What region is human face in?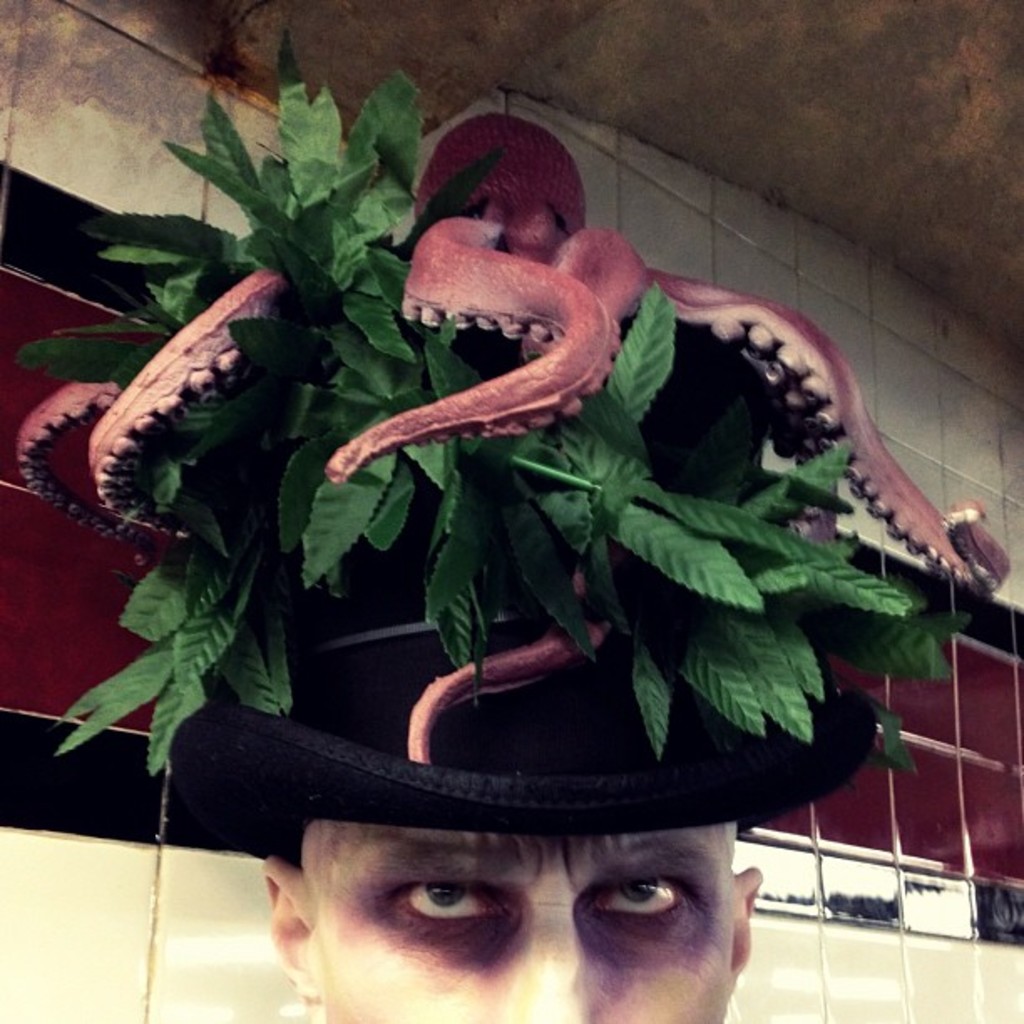
x1=308, y1=817, x2=738, y2=1022.
